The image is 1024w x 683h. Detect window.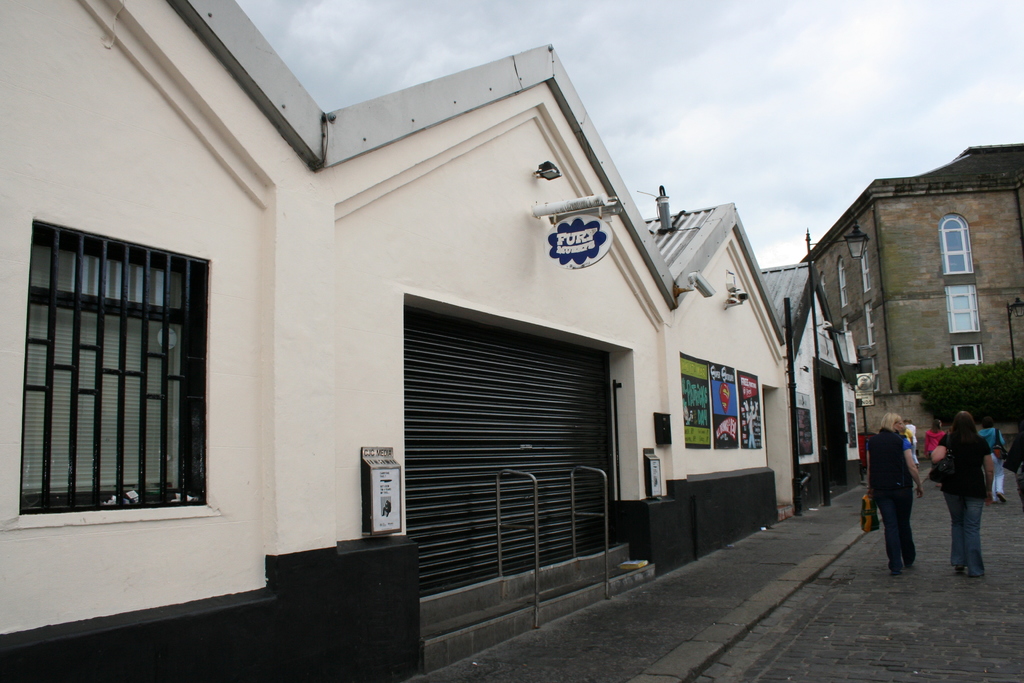
Detection: box=[934, 209, 973, 274].
